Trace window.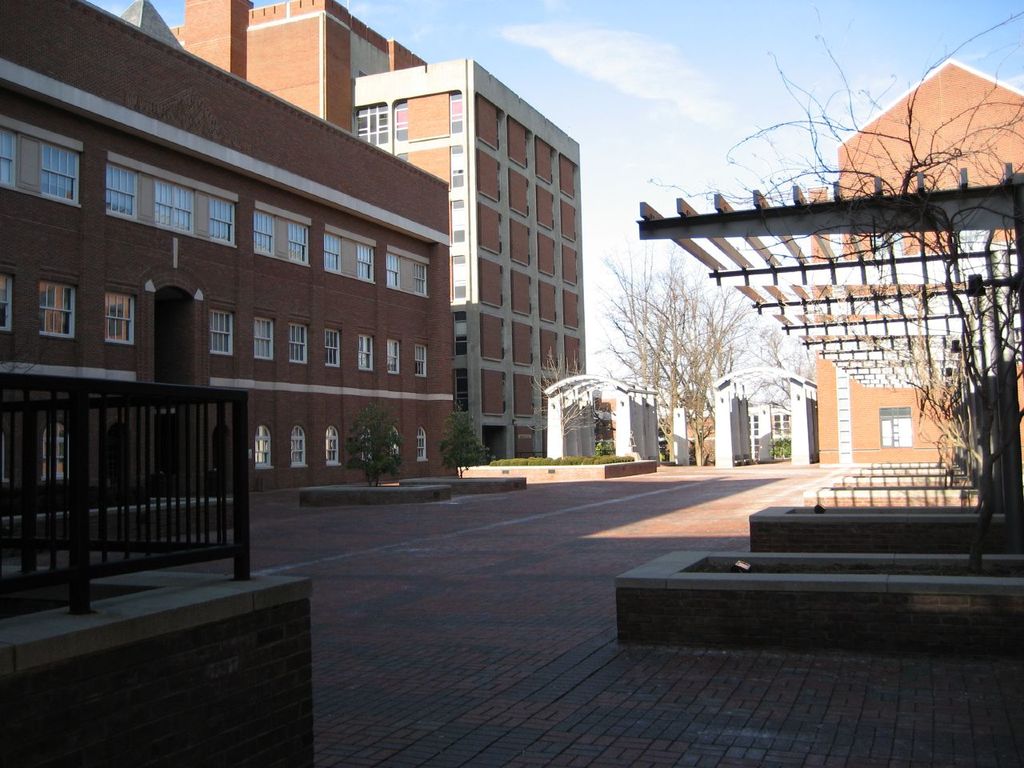
Traced to crop(210, 306, 237, 353).
